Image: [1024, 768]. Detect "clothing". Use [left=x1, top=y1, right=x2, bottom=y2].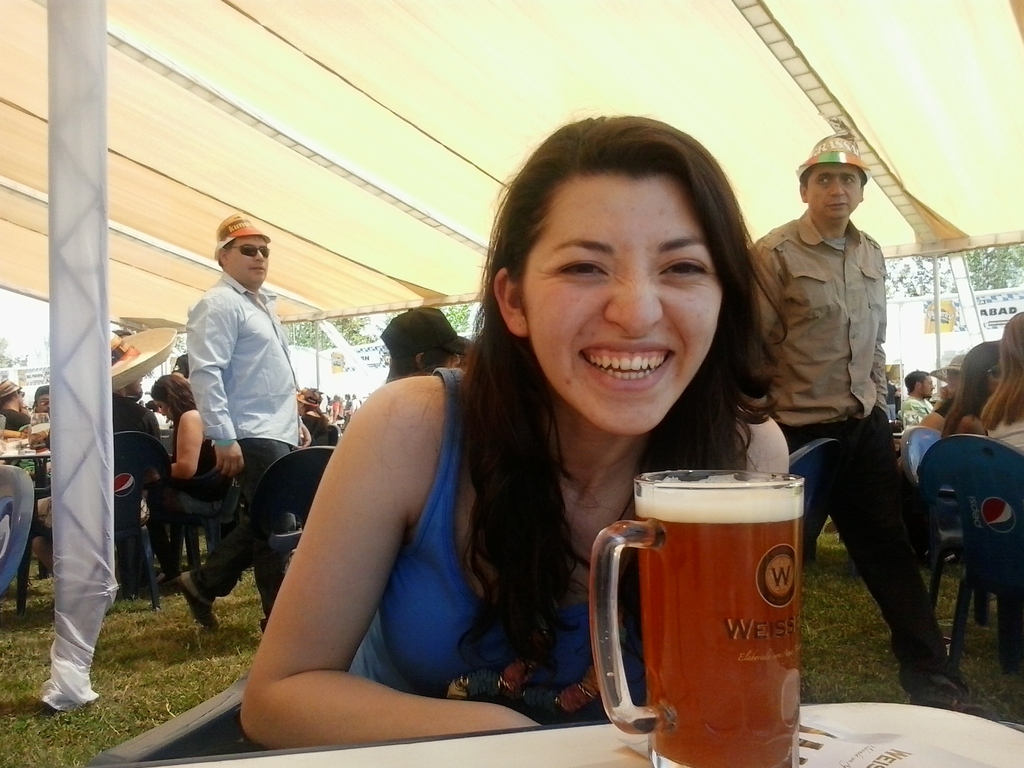
[left=355, top=376, right=648, bottom=728].
